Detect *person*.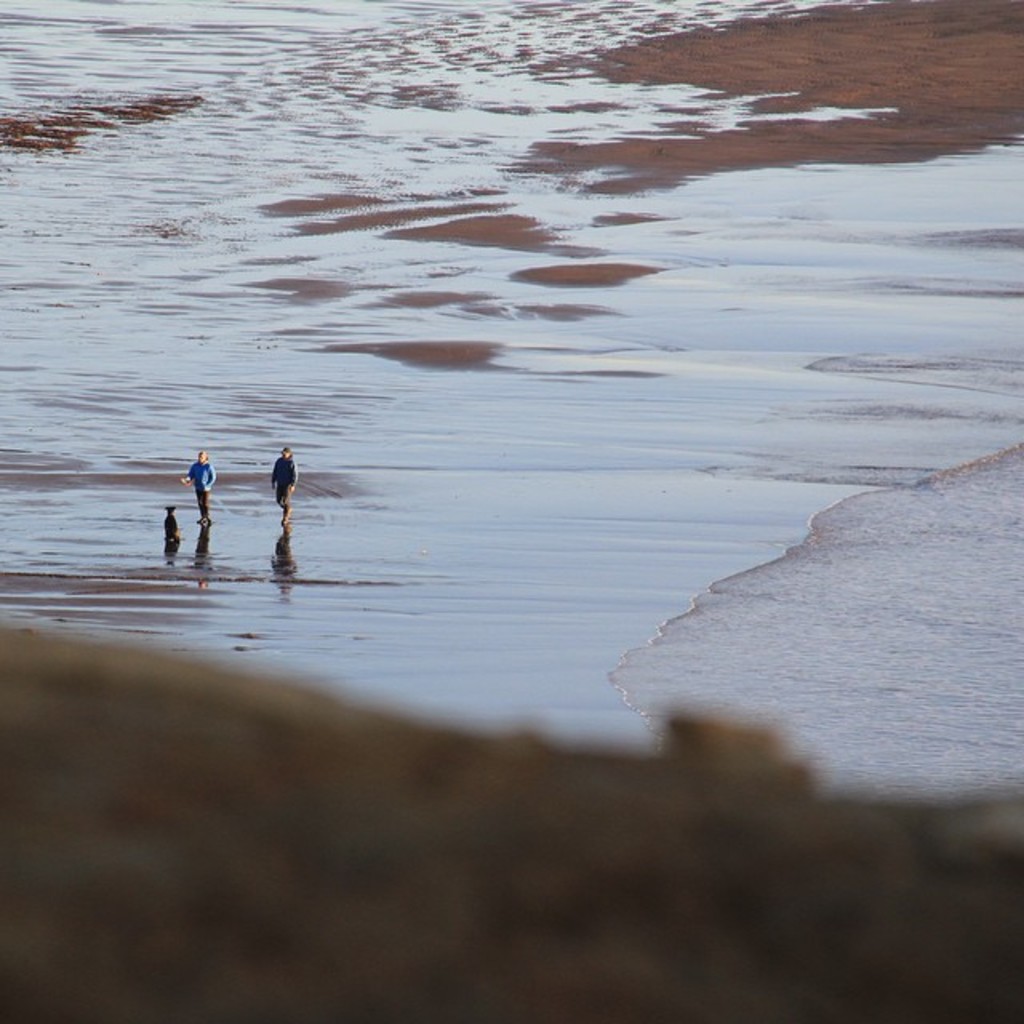
Detected at detection(274, 446, 299, 526).
